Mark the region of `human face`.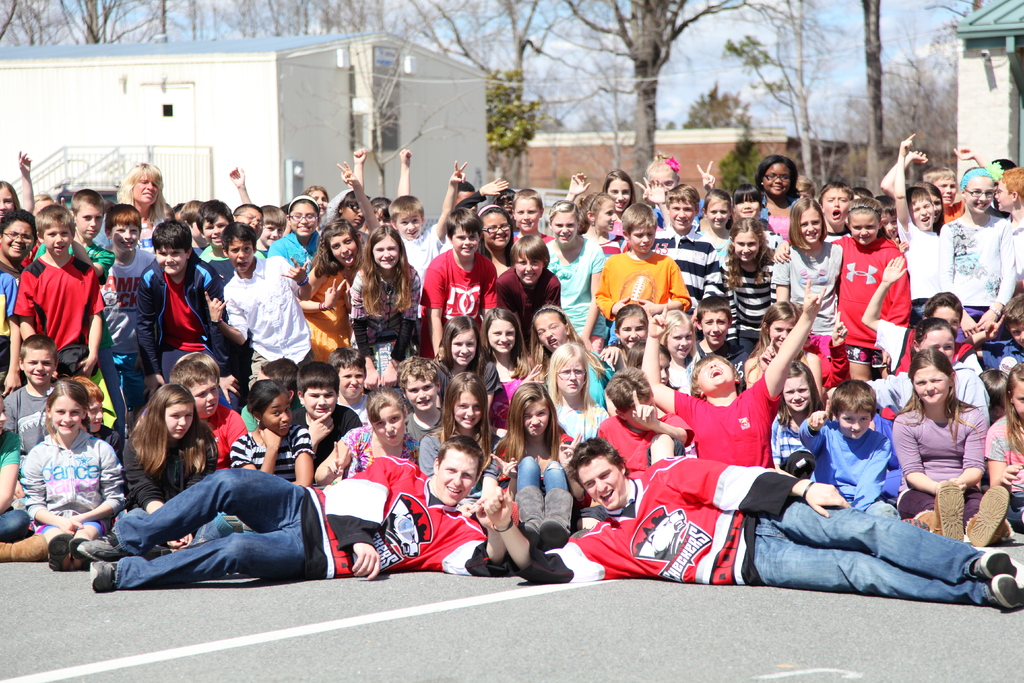
Region: rect(1009, 324, 1023, 343).
